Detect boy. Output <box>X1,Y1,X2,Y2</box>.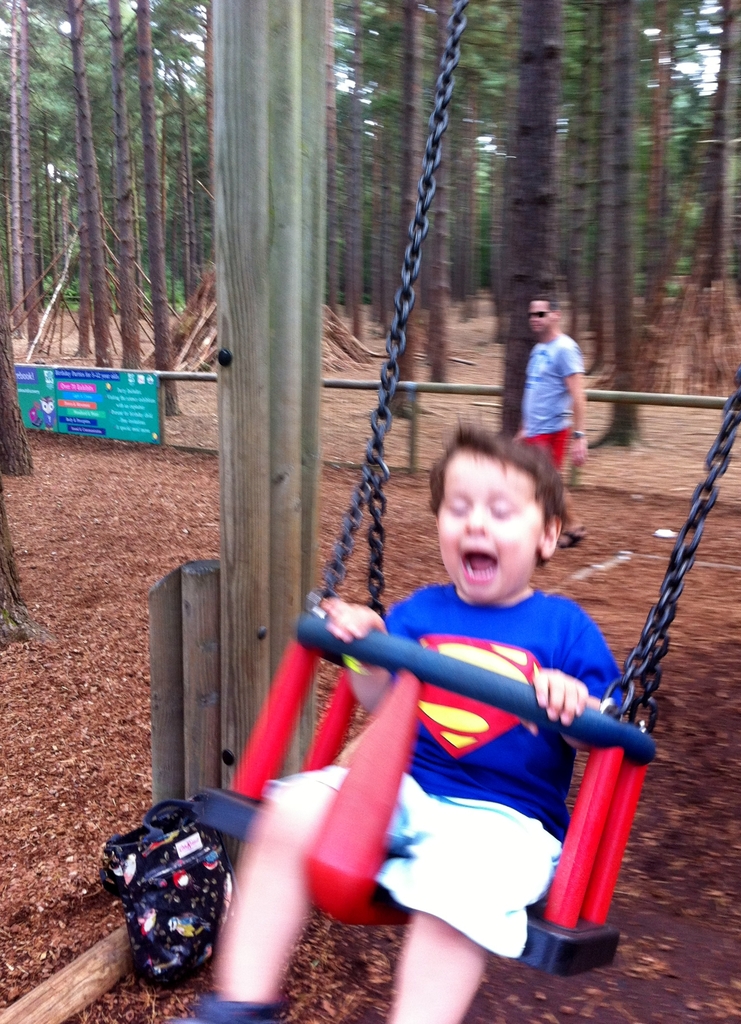
<box>225,429,667,982</box>.
